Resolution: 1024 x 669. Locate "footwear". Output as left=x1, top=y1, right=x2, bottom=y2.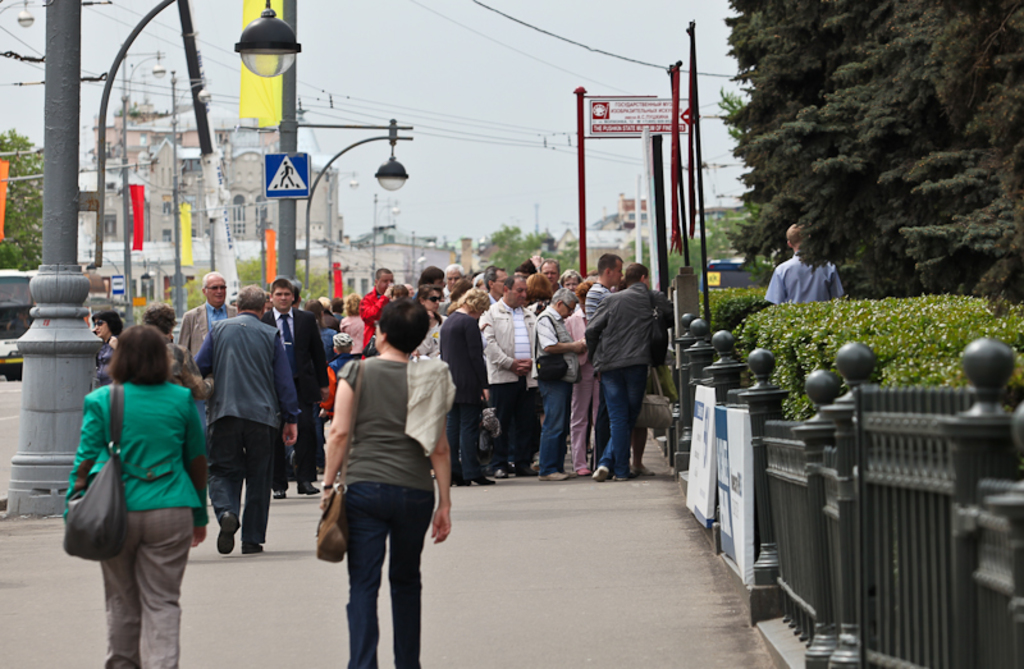
left=296, top=480, right=323, bottom=496.
